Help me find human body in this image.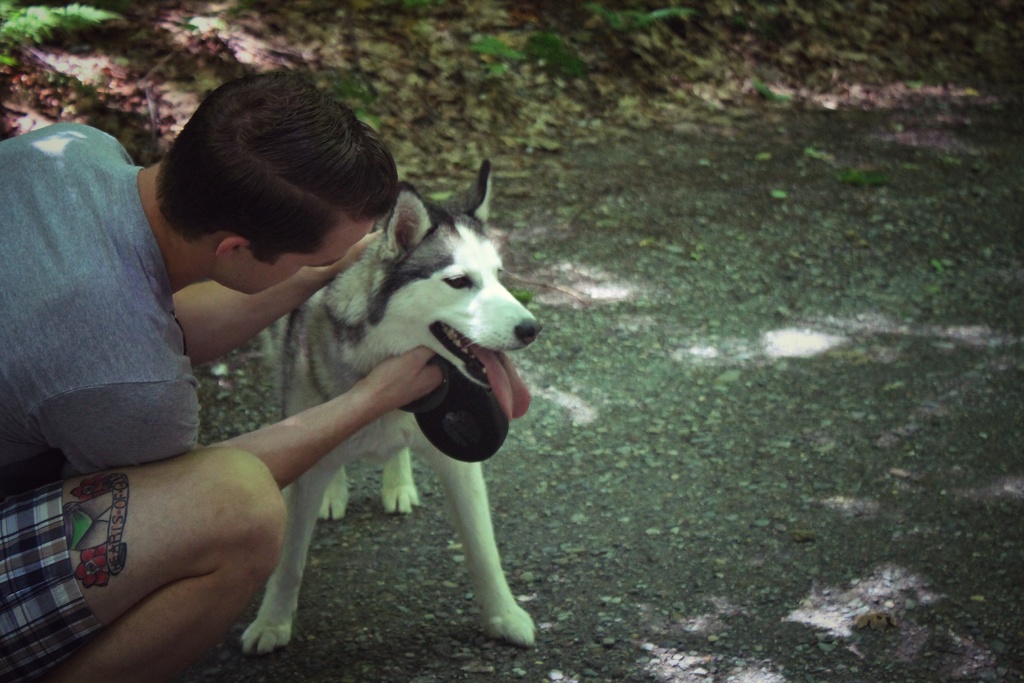
Found it: region(0, 69, 438, 682).
